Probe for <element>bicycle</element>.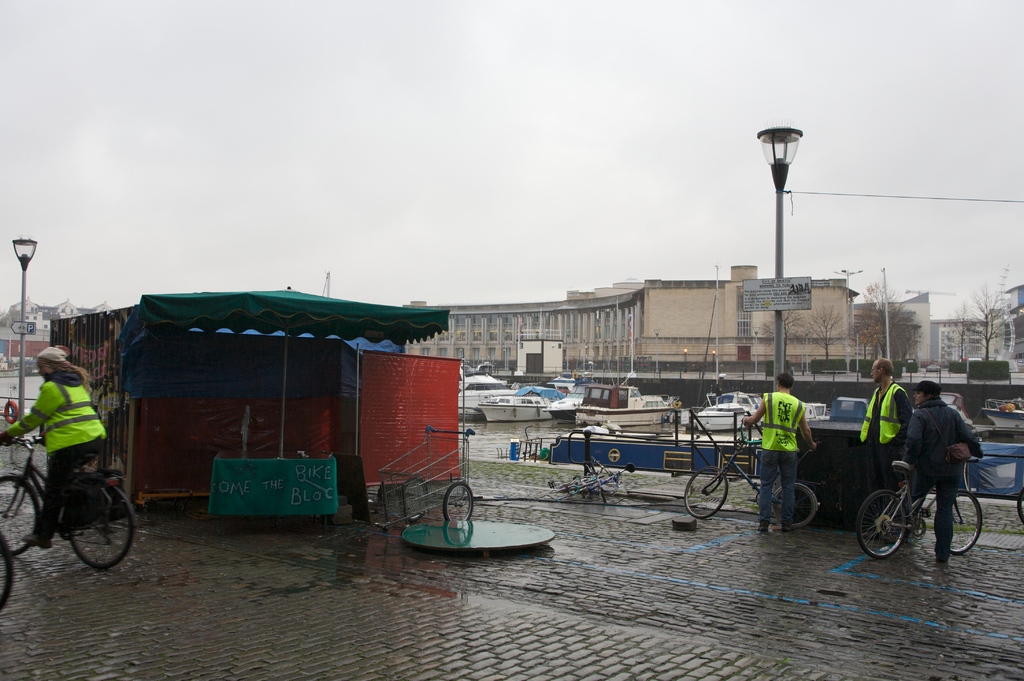
Probe result: region(852, 445, 990, 564).
